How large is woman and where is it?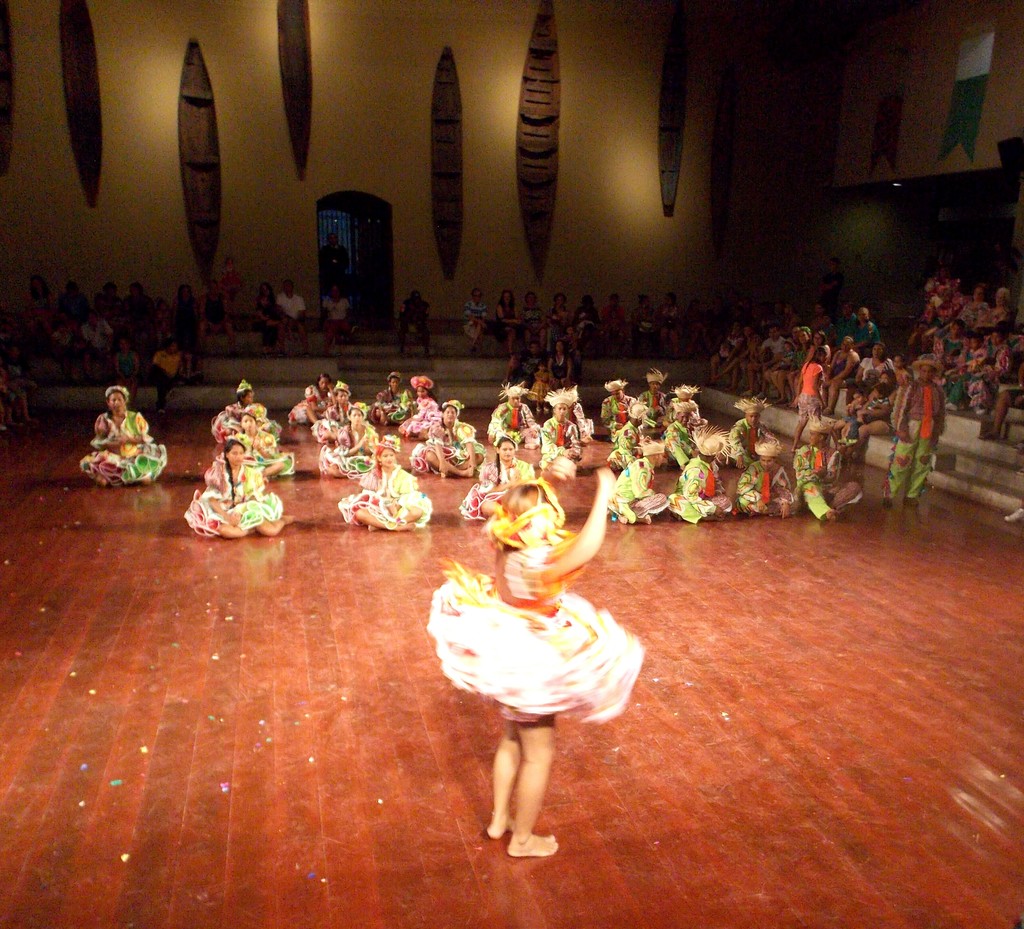
Bounding box: l=547, t=292, r=575, b=357.
